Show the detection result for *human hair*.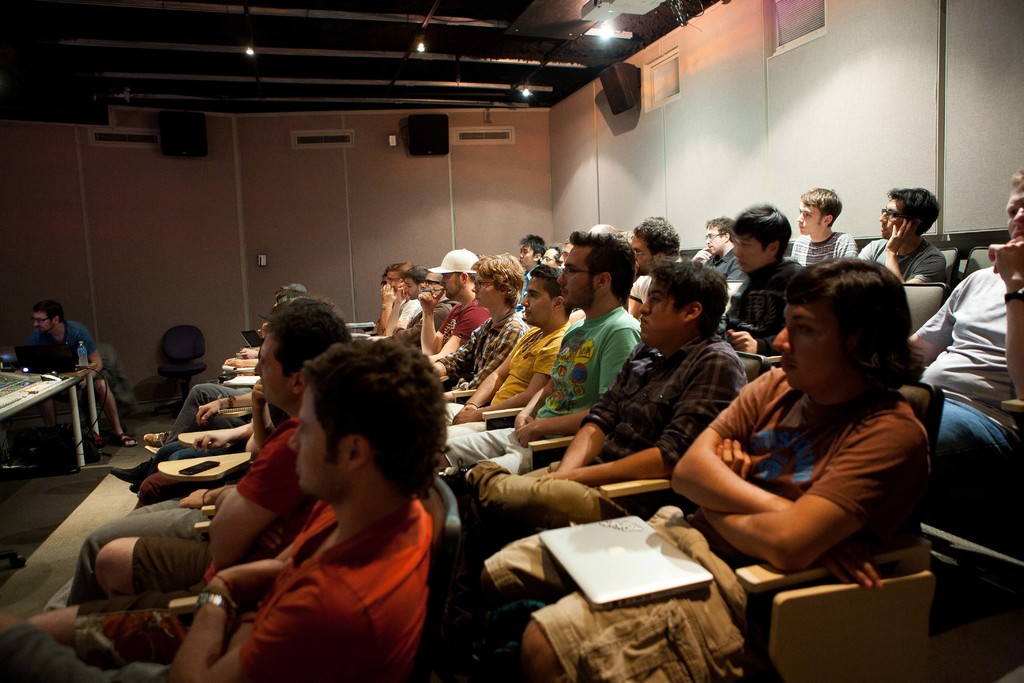
Rect(644, 256, 729, 341).
